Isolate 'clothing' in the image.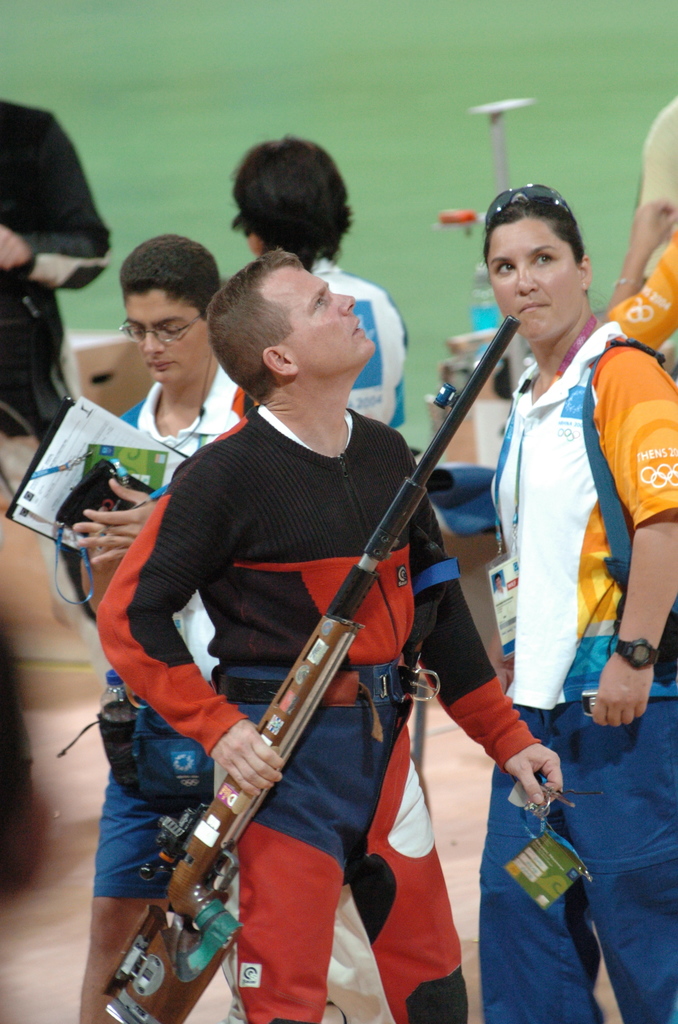
Isolated region: <box>57,358,266,955</box>.
